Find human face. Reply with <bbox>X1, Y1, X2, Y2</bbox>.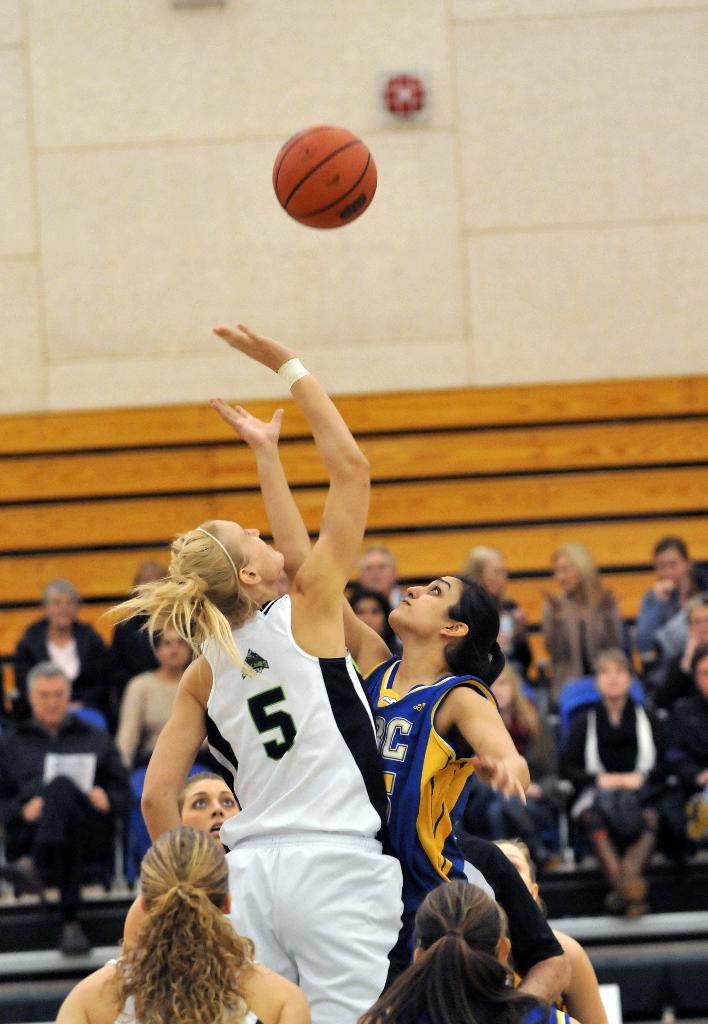
<bbox>215, 518, 287, 585</bbox>.
